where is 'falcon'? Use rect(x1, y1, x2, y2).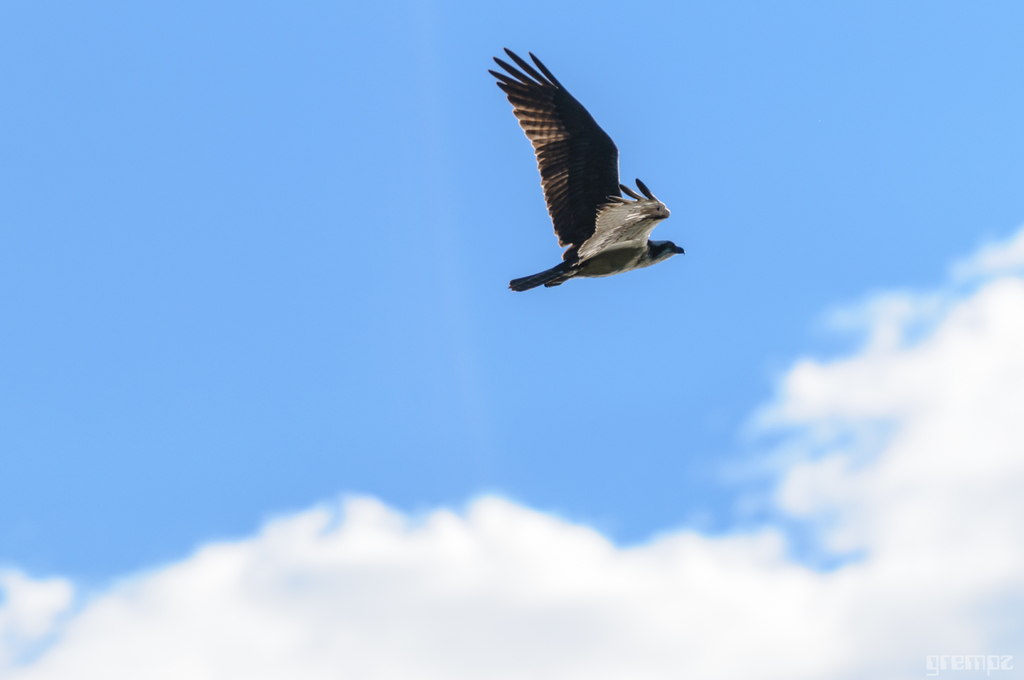
rect(490, 44, 704, 308).
